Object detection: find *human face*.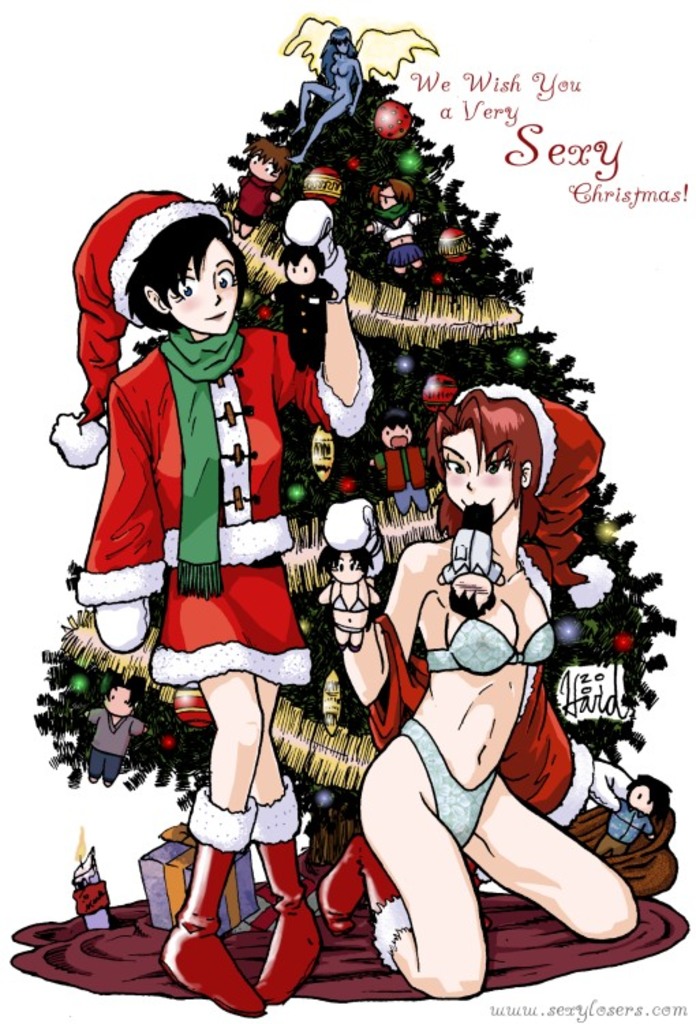
<bbox>329, 553, 366, 584</bbox>.
